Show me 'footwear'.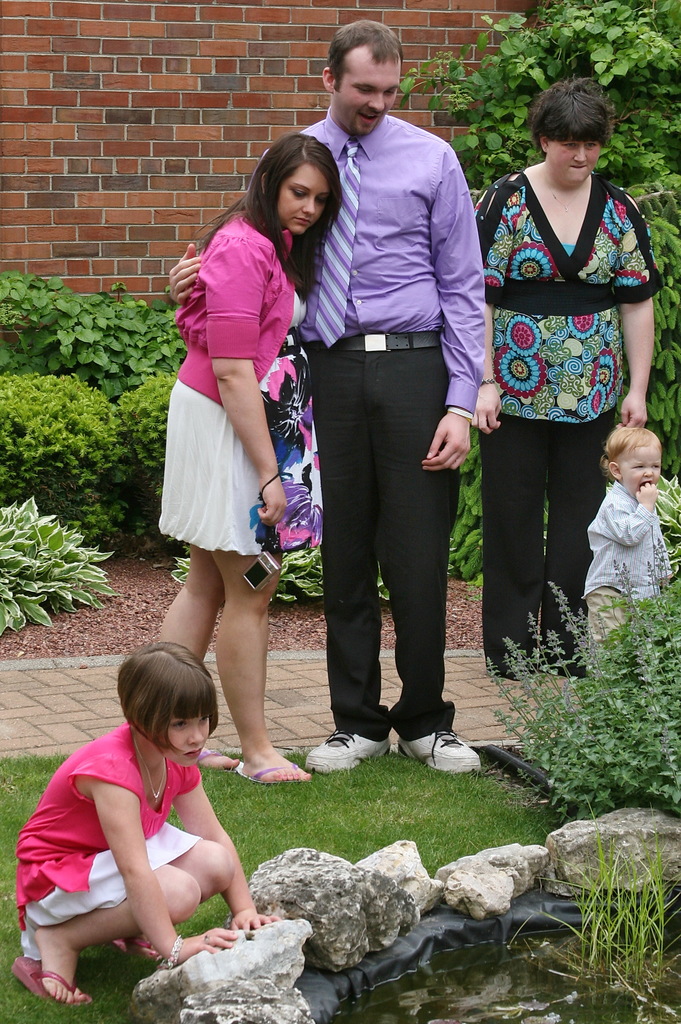
'footwear' is here: <bbox>120, 927, 159, 972</bbox>.
